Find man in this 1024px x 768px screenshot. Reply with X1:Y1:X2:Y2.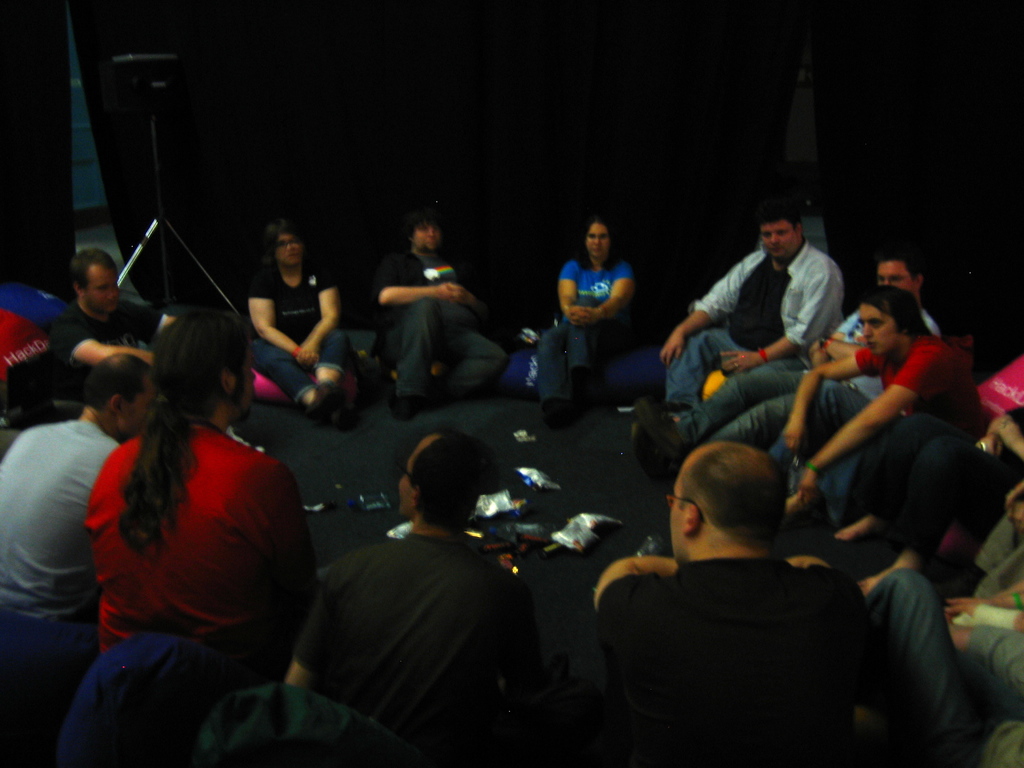
51:247:181:397.
